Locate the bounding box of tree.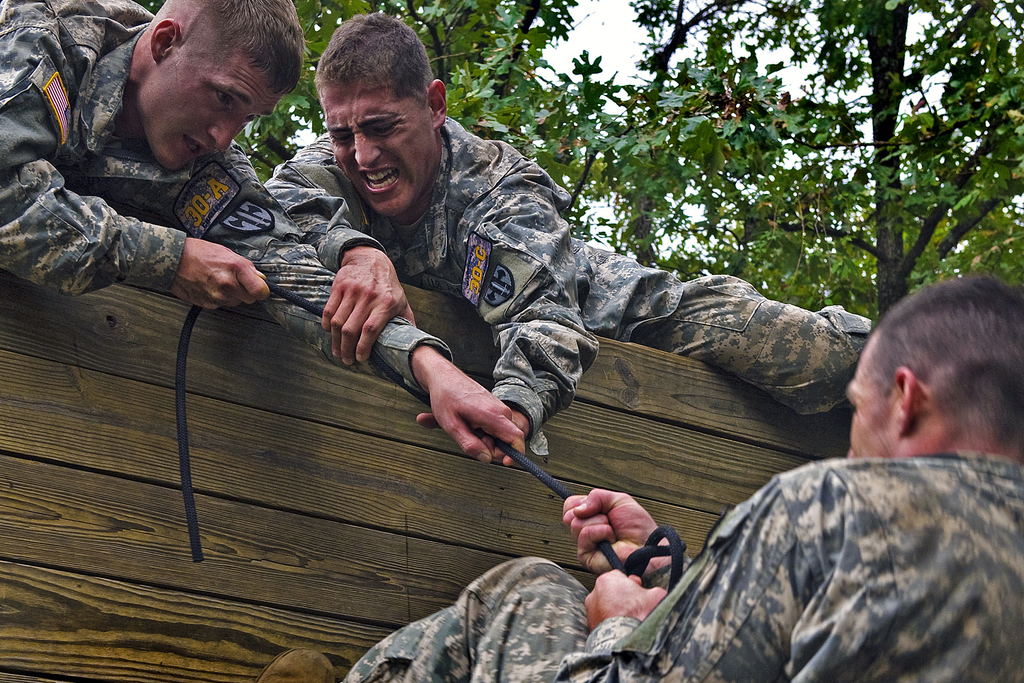
Bounding box: bbox=[135, 0, 616, 263].
